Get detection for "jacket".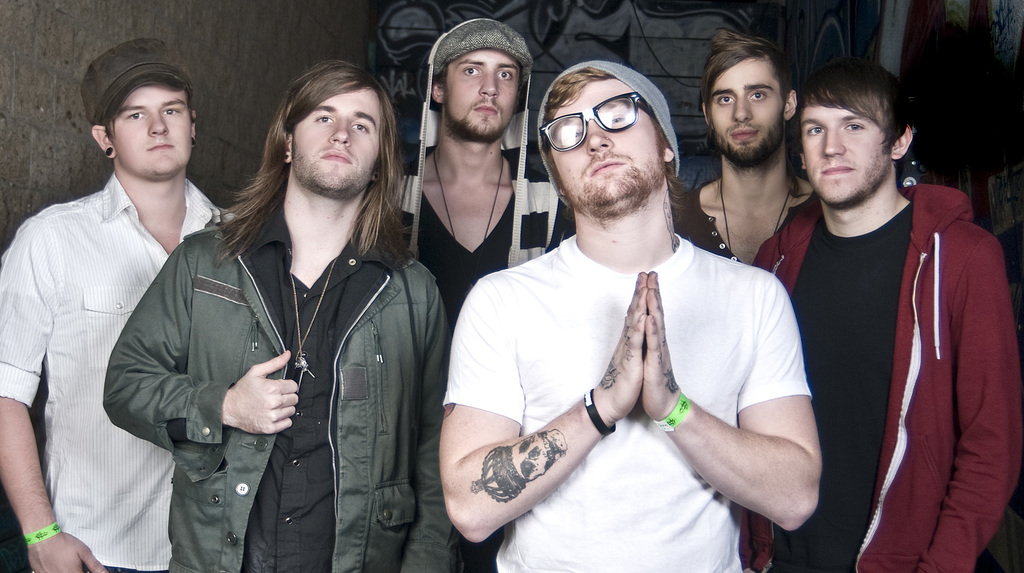
Detection: <region>81, 154, 431, 511</region>.
